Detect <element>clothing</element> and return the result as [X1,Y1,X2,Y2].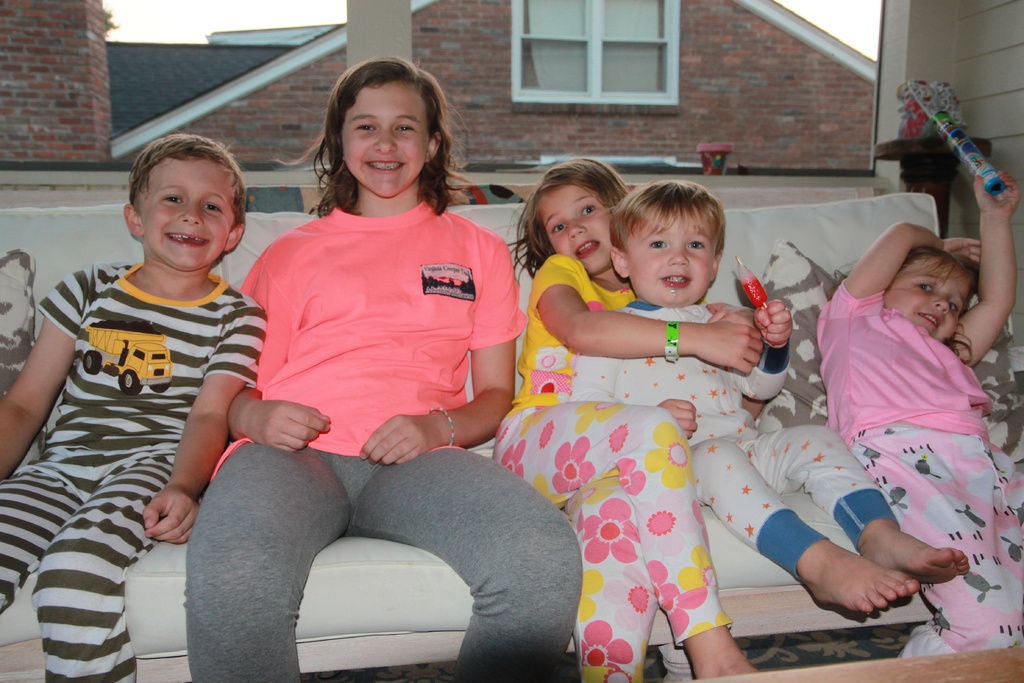
[180,199,584,682].
